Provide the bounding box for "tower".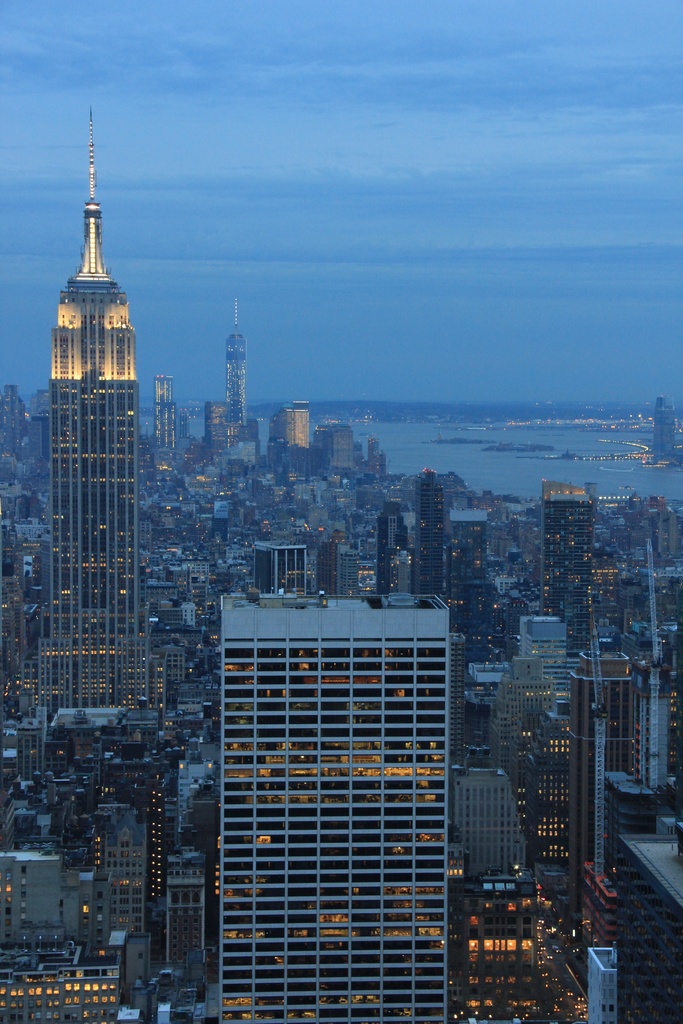
<region>379, 506, 400, 597</region>.
